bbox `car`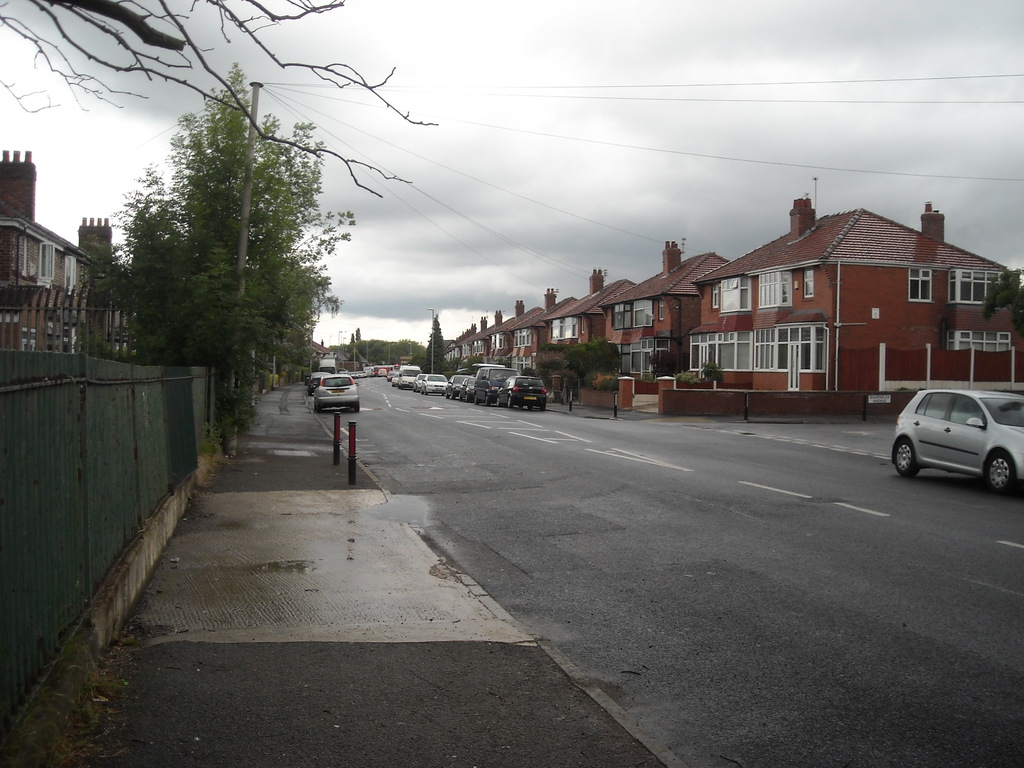
(886, 374, 1020, 484)
